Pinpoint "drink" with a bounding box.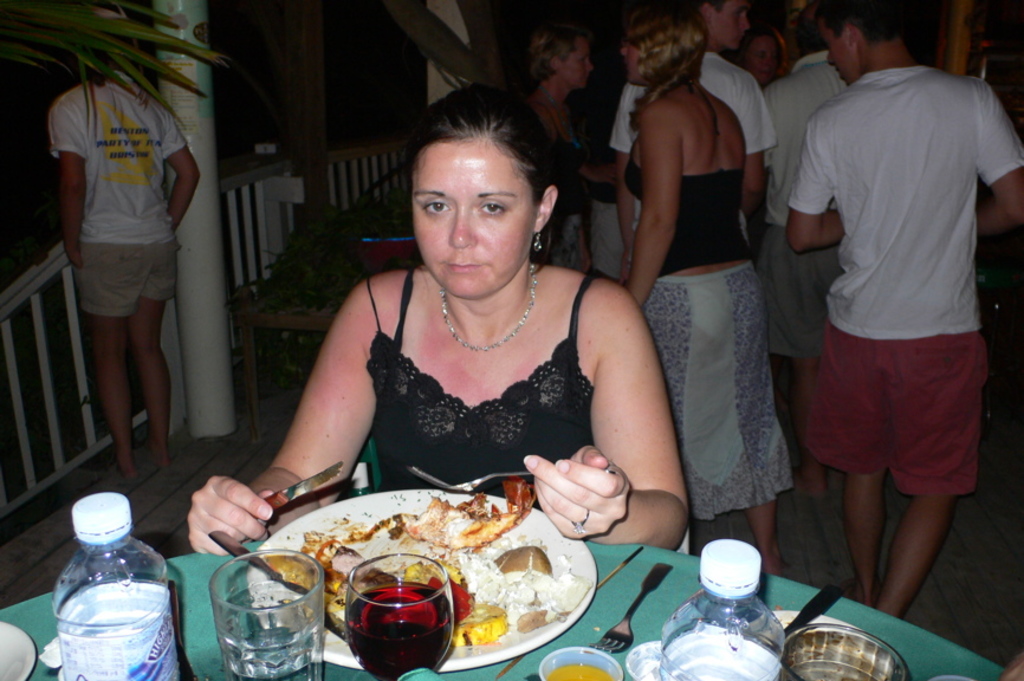
l=542, t=651, r=626, b=680.
